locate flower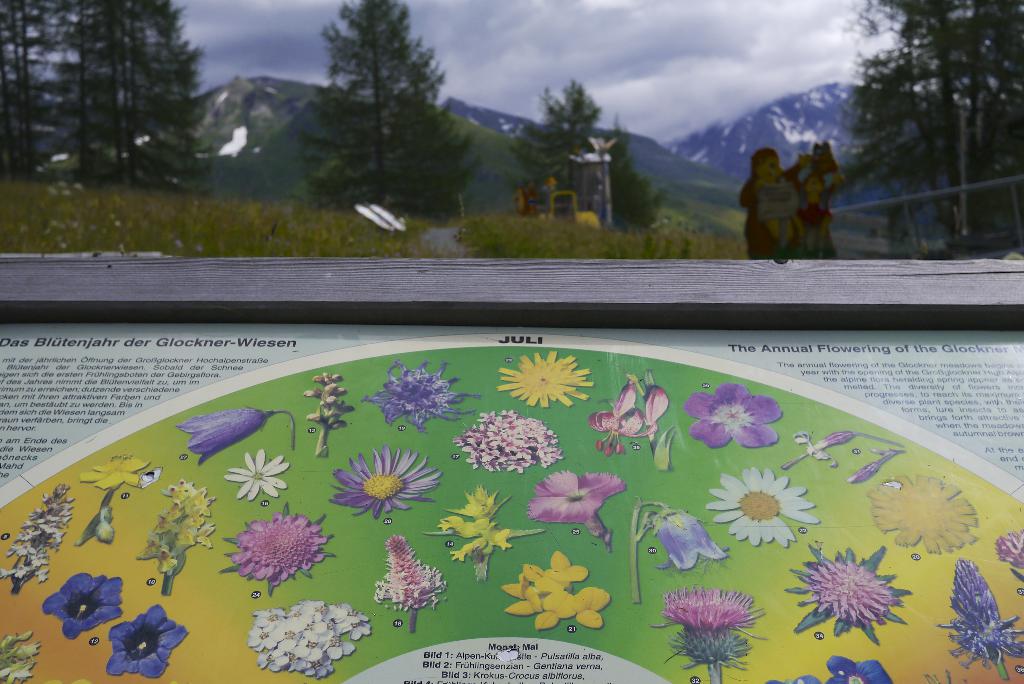
{"left": 668, "top": 595, "right": 774, "bottom": 670}
